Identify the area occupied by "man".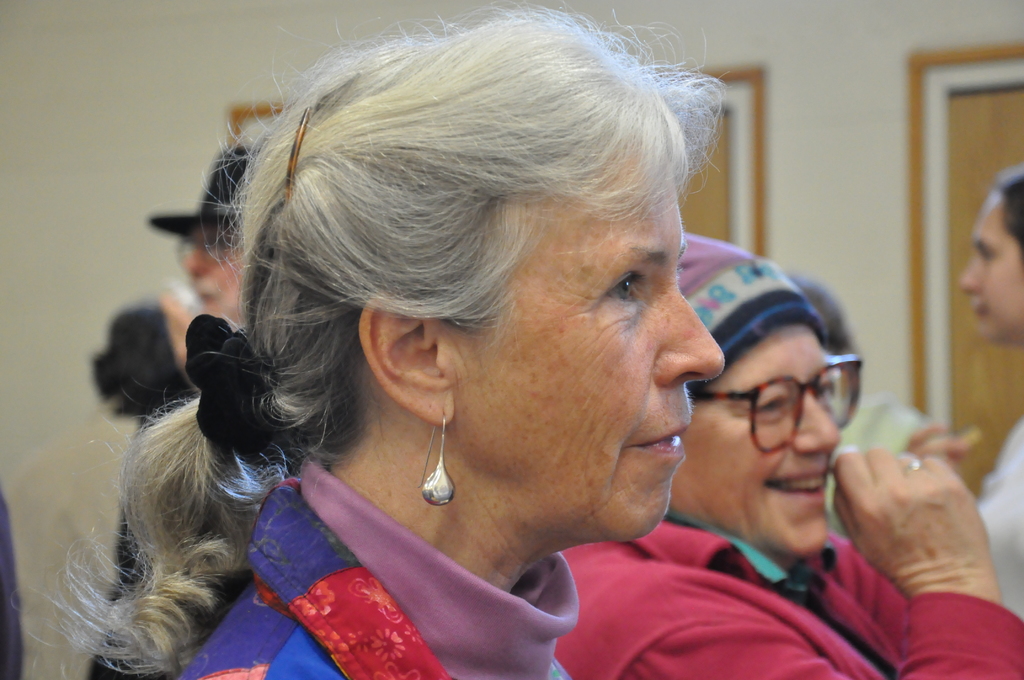
Area: {"x1": 85, "y1": 149, "x2": 253, "y2": 679}.
